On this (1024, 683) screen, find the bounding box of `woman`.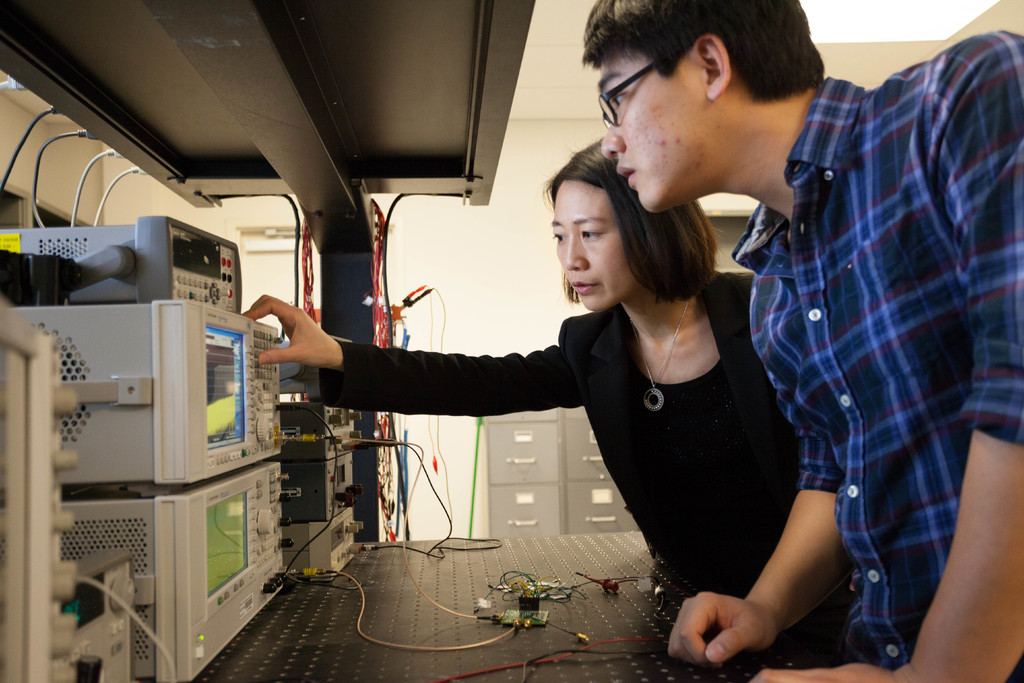
Bounding box: 353,138,868,645.
